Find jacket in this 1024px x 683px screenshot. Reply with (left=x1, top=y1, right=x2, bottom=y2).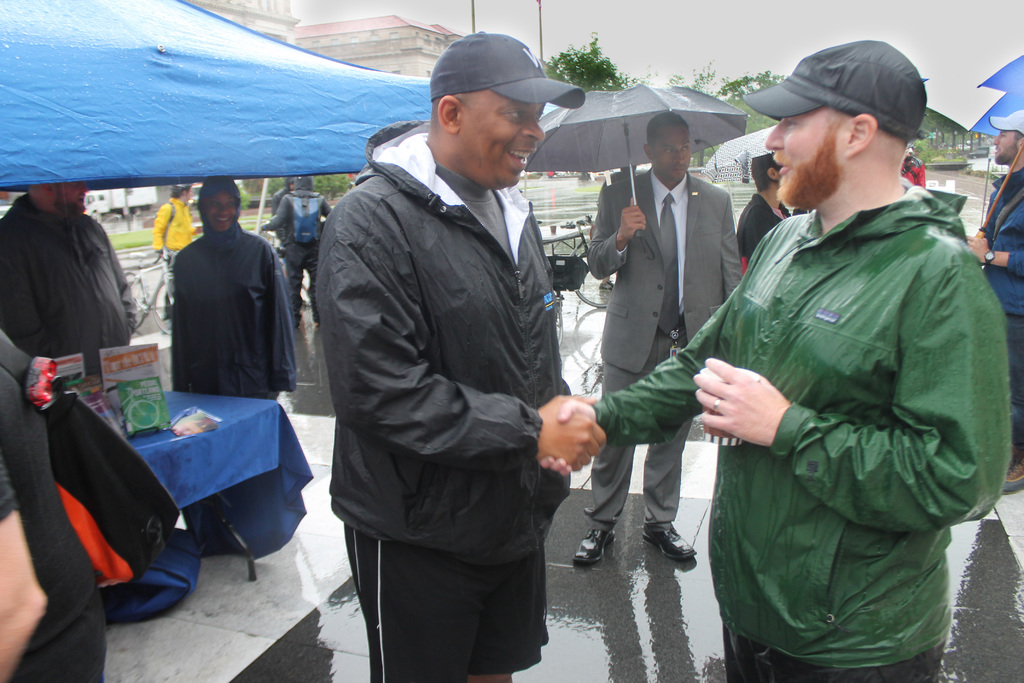
(left=169, top=210, right=295, bottom=406).
